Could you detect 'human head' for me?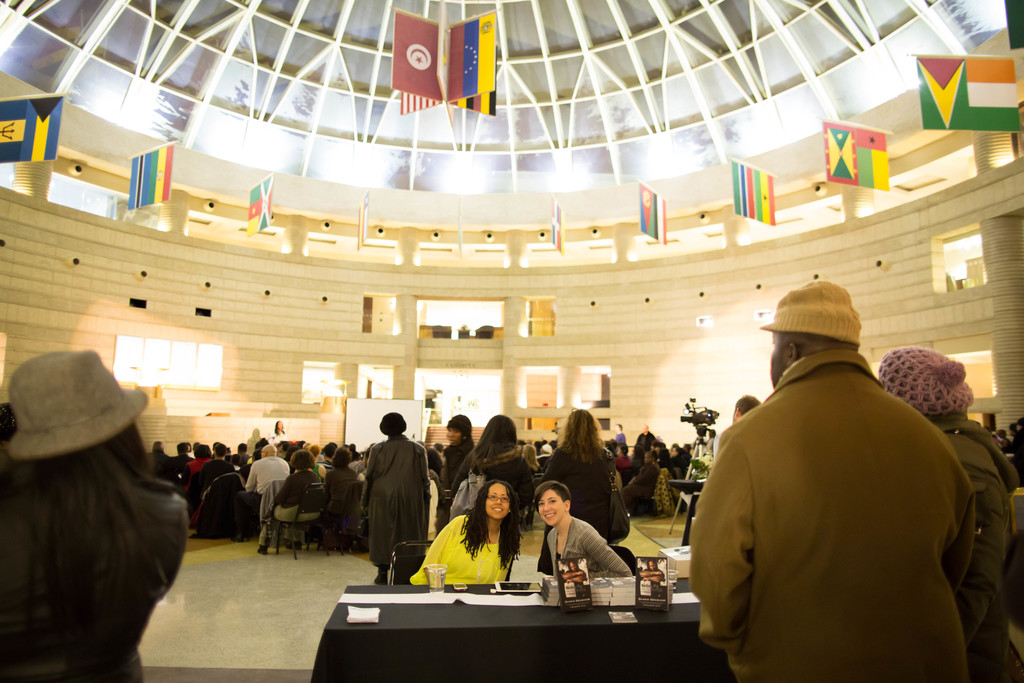
Detection result: bbox=(378, 413, 406, 440).
